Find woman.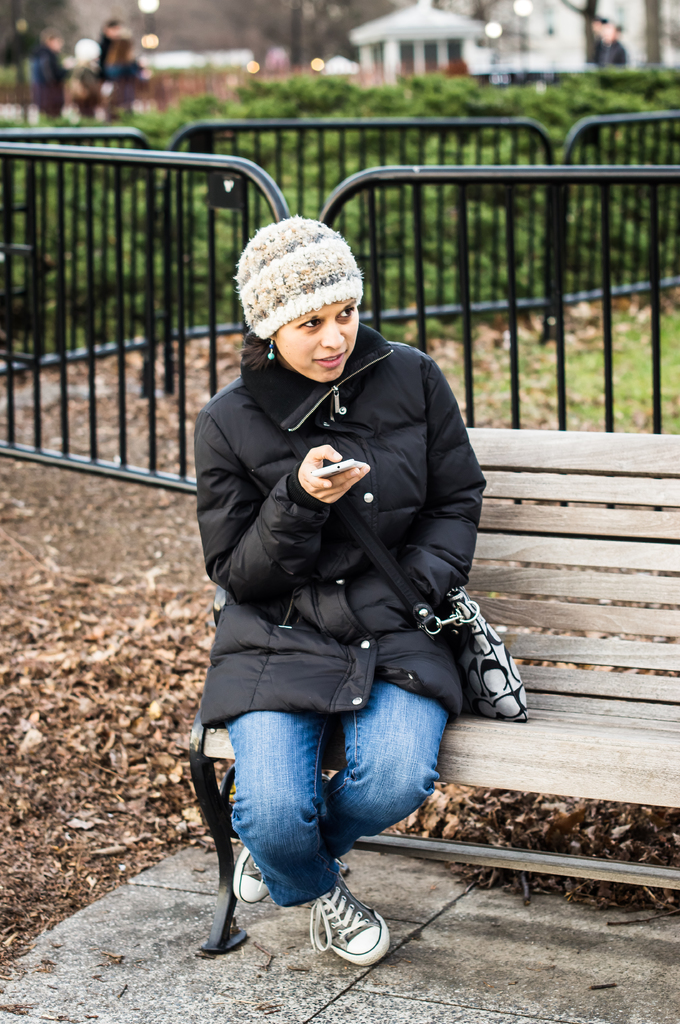
bbox=[105, 36, 145, 122].
